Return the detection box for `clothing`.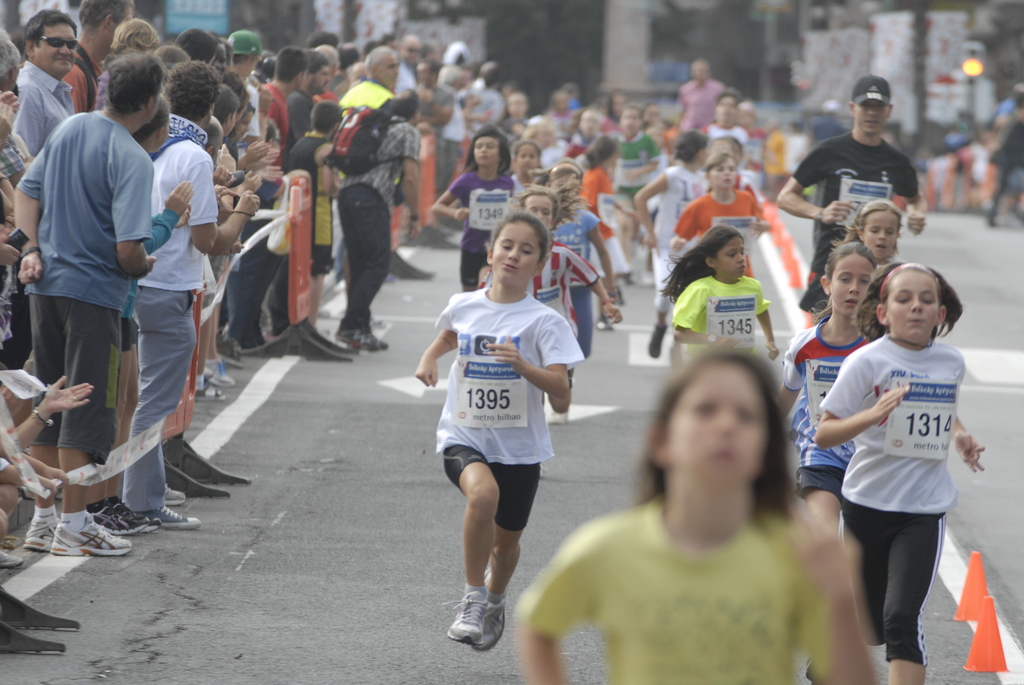
bbox=(230, 180, 279, 351).
